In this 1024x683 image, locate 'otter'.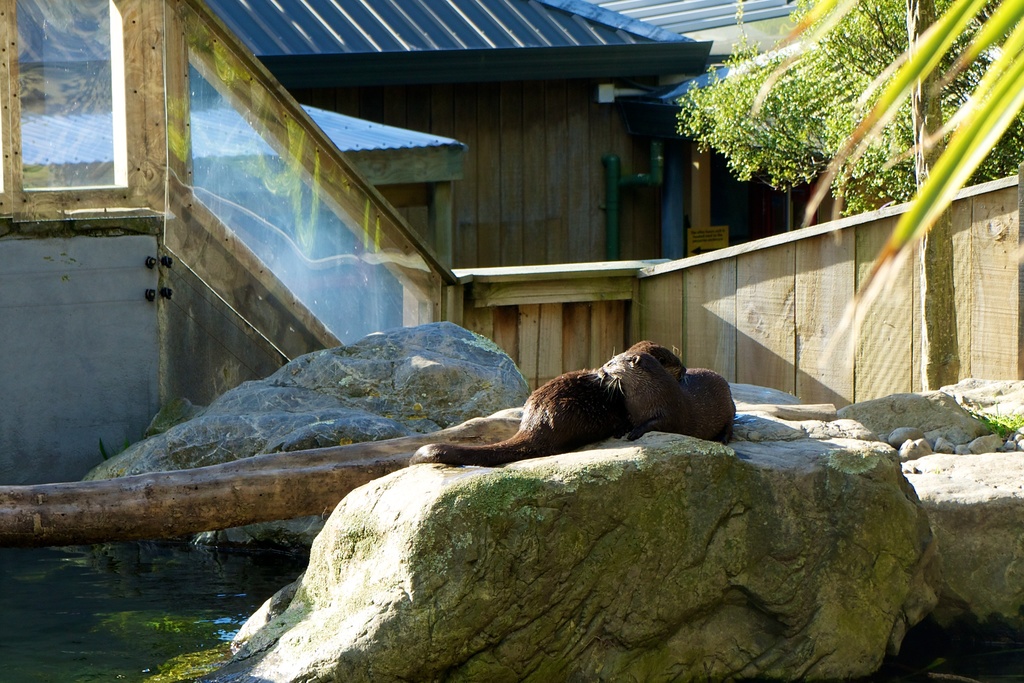
Bounding box: x1=409, y1=339, x2=687, y2=467.
